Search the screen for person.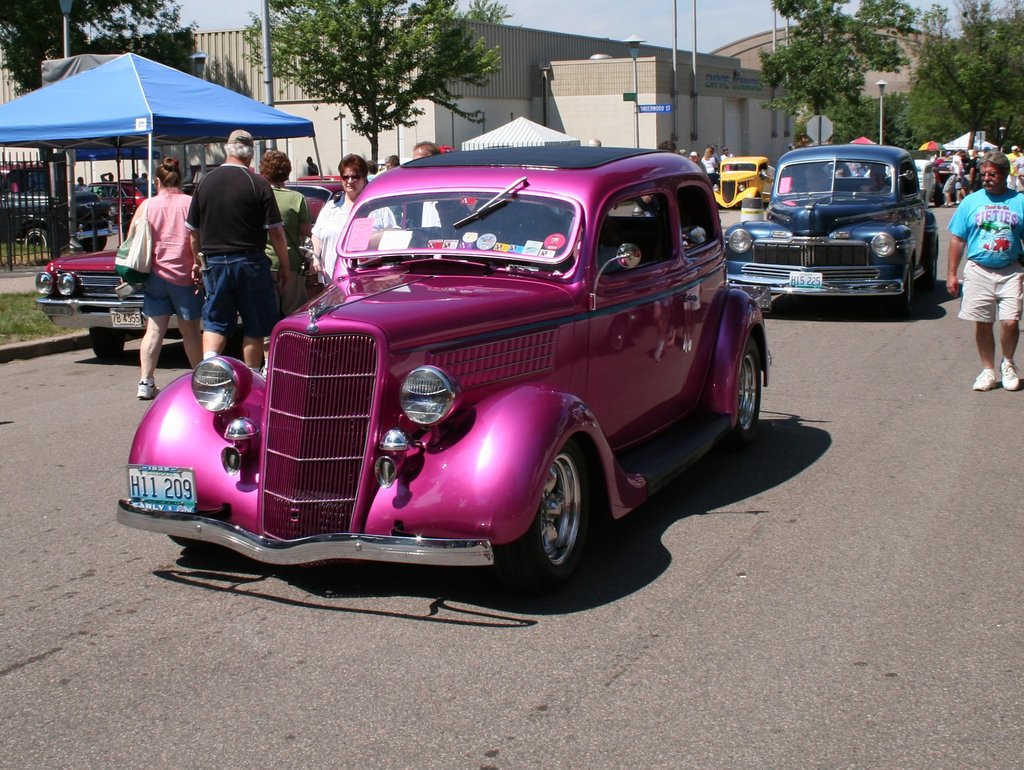
Found at bbox(113, 152, 207, 405).
